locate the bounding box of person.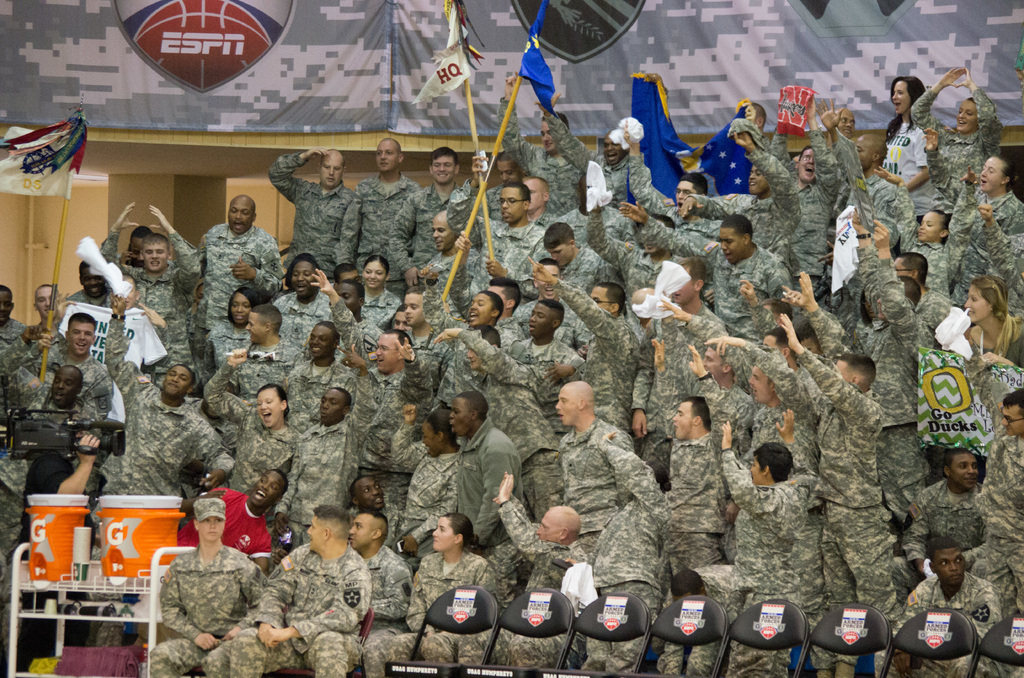
Bounding box: BBox(26, 305, 111, 547).
